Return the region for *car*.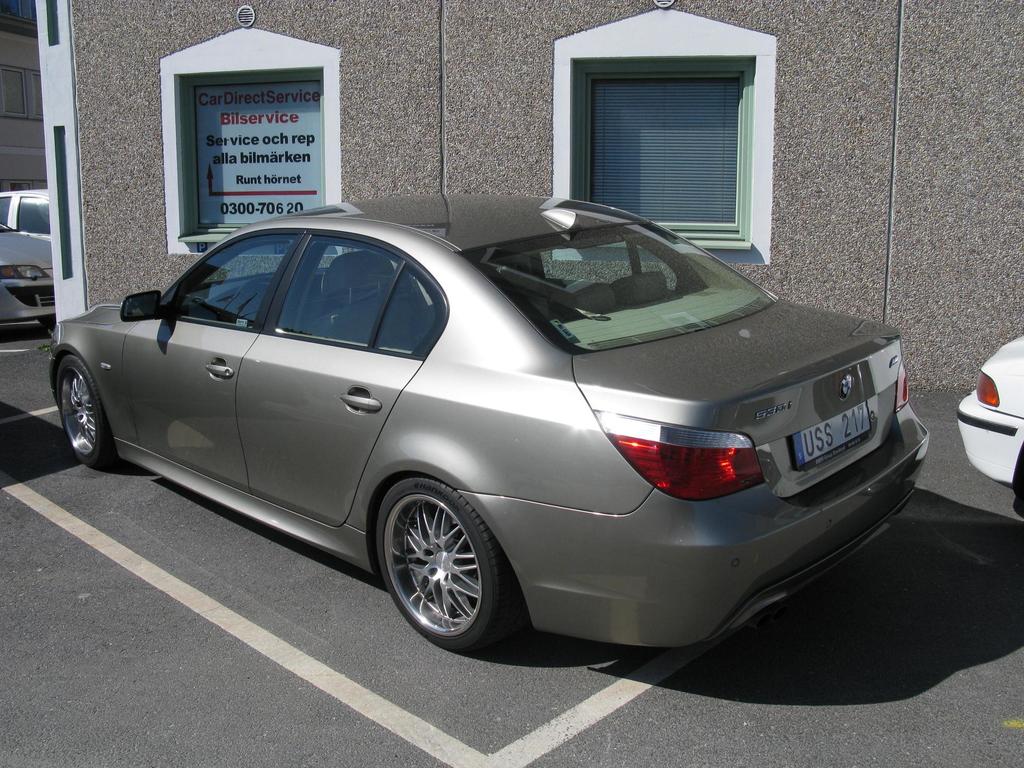
<region>955, 334, 1023, 526</region>.
